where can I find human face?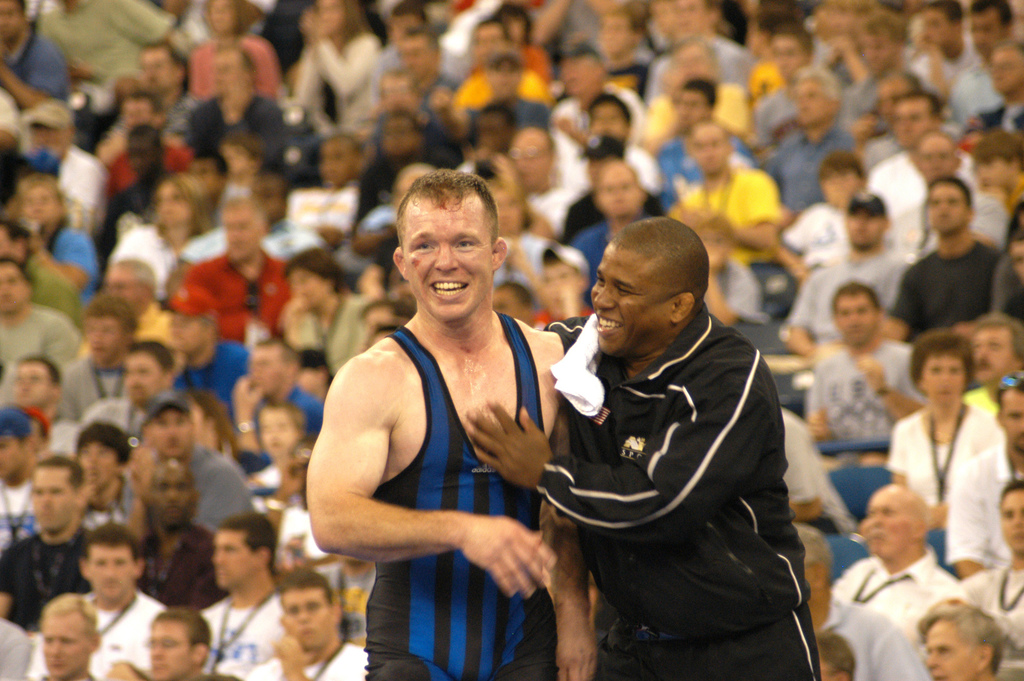
You can find it at [996, 490, 1023, 552].
